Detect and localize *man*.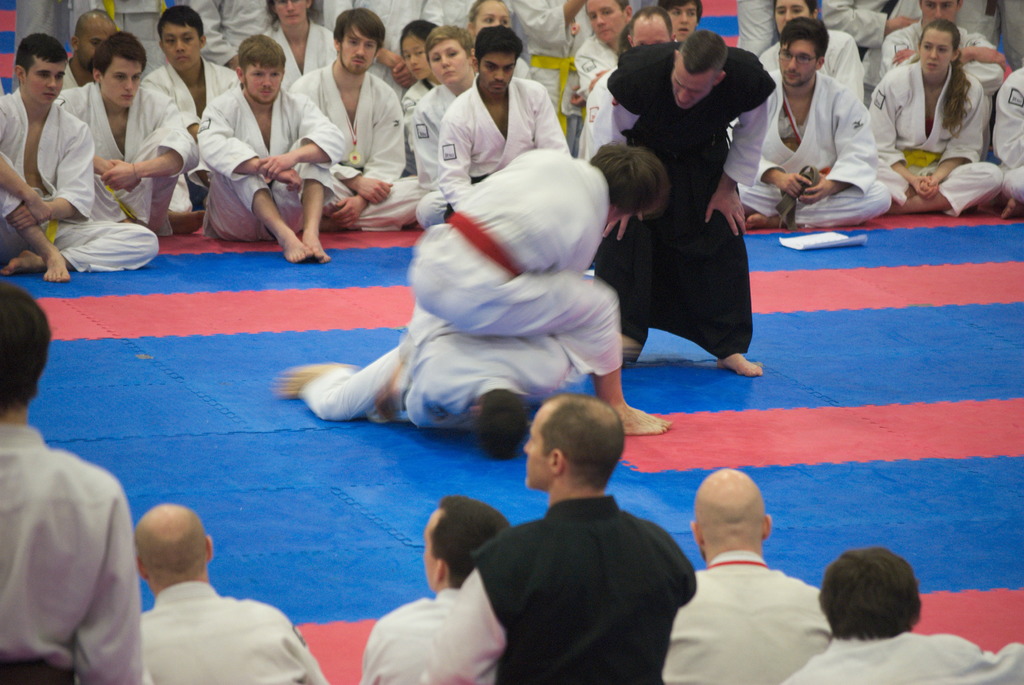
Localized at [left=194, top=36, right=349, bottom=264].
